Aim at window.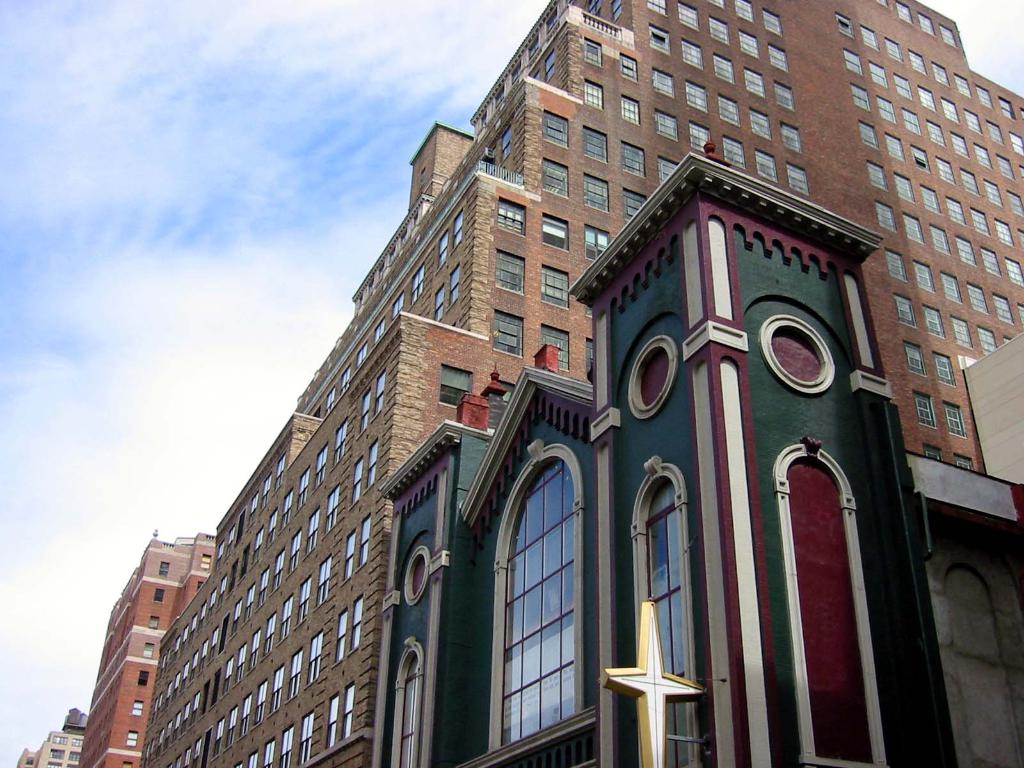
Aimed at <region>543, 212, 570, 253</region>.
